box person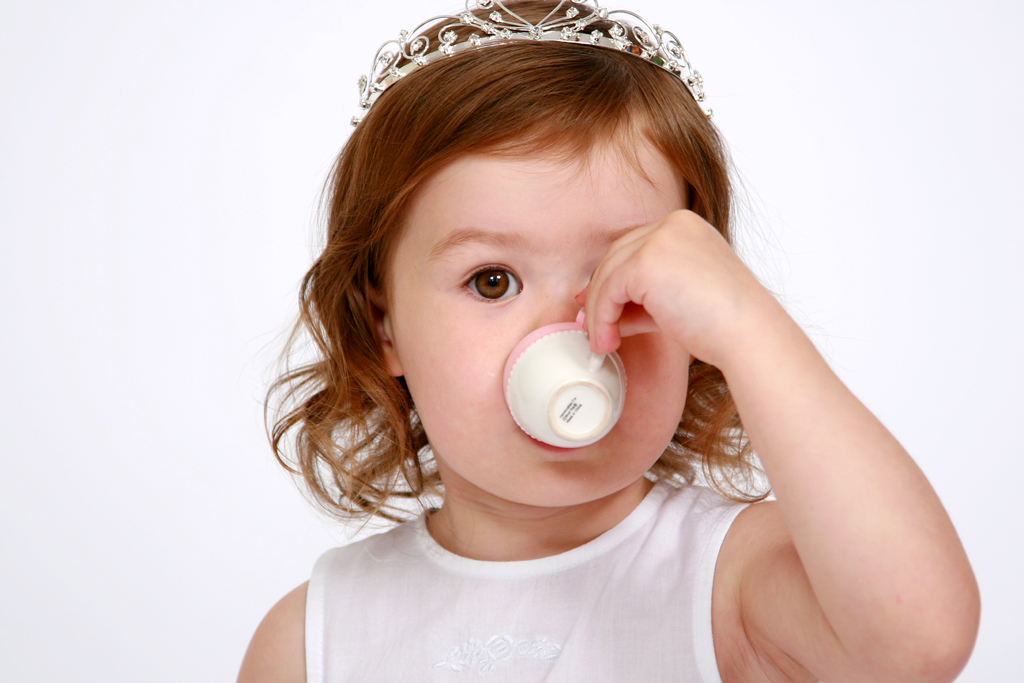
select_region(266, 31, 915, 675)
